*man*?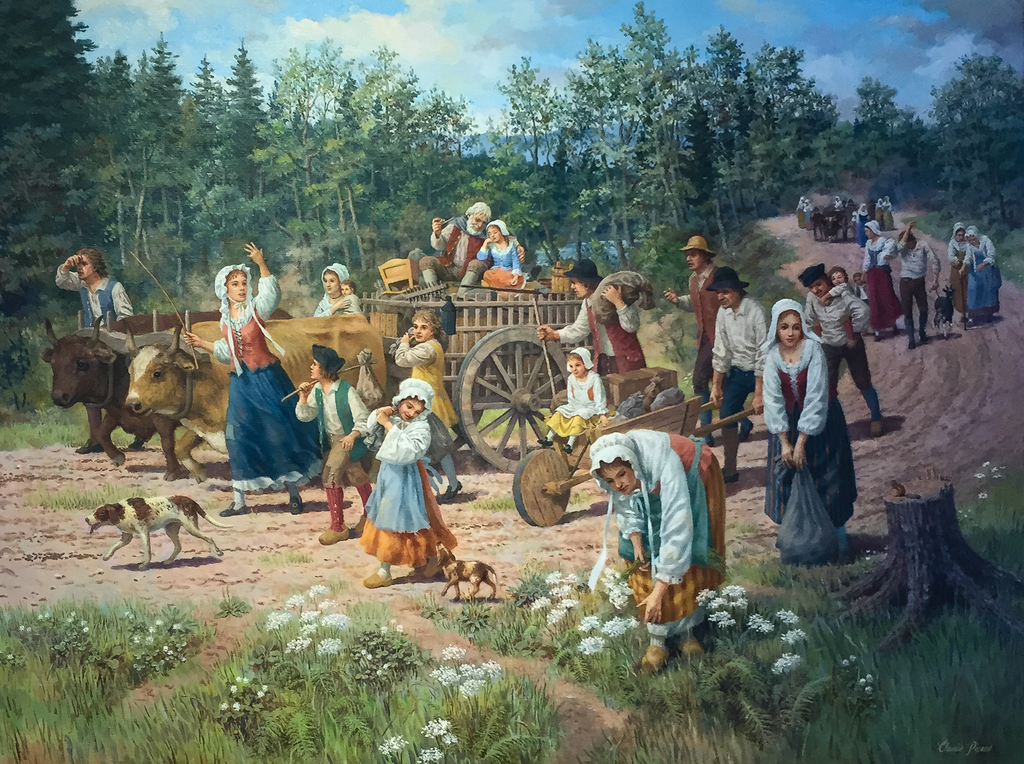
415/201/525/305
